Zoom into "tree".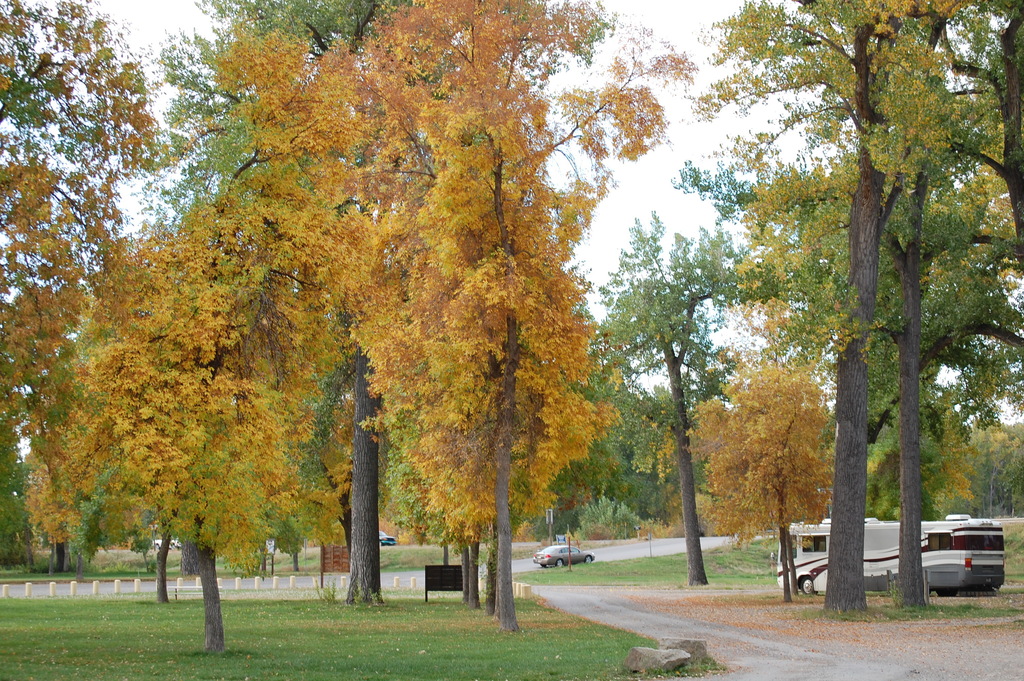
Zoom target: <bbox>698, 359, 830, 608</bbox>.
